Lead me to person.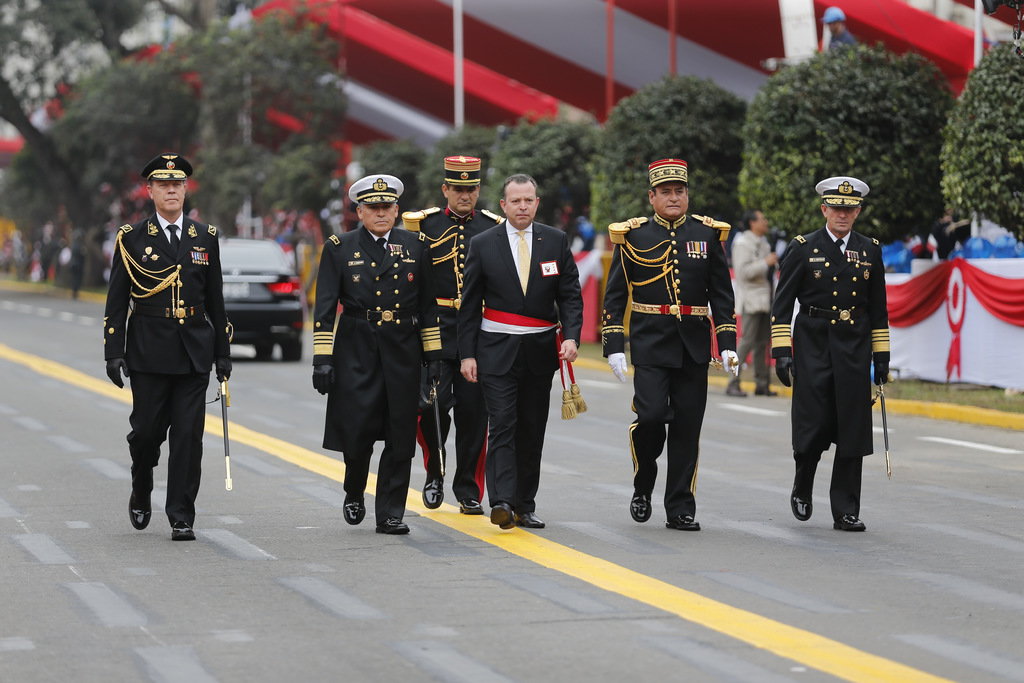
Lead to [x1=730, y1=203, x2=772, y2=393].
